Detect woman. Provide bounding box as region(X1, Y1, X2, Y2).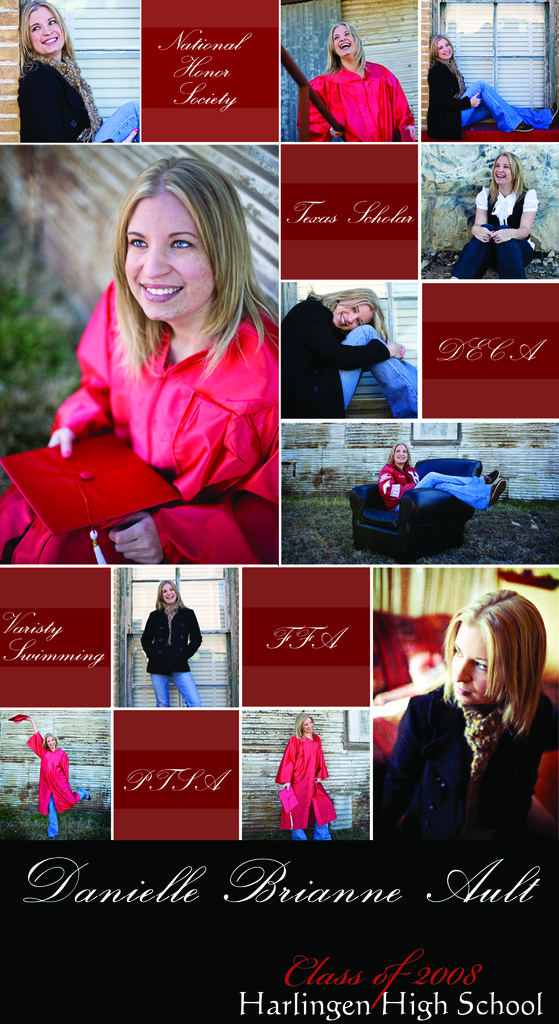
region(276, 285, 422, 419).
